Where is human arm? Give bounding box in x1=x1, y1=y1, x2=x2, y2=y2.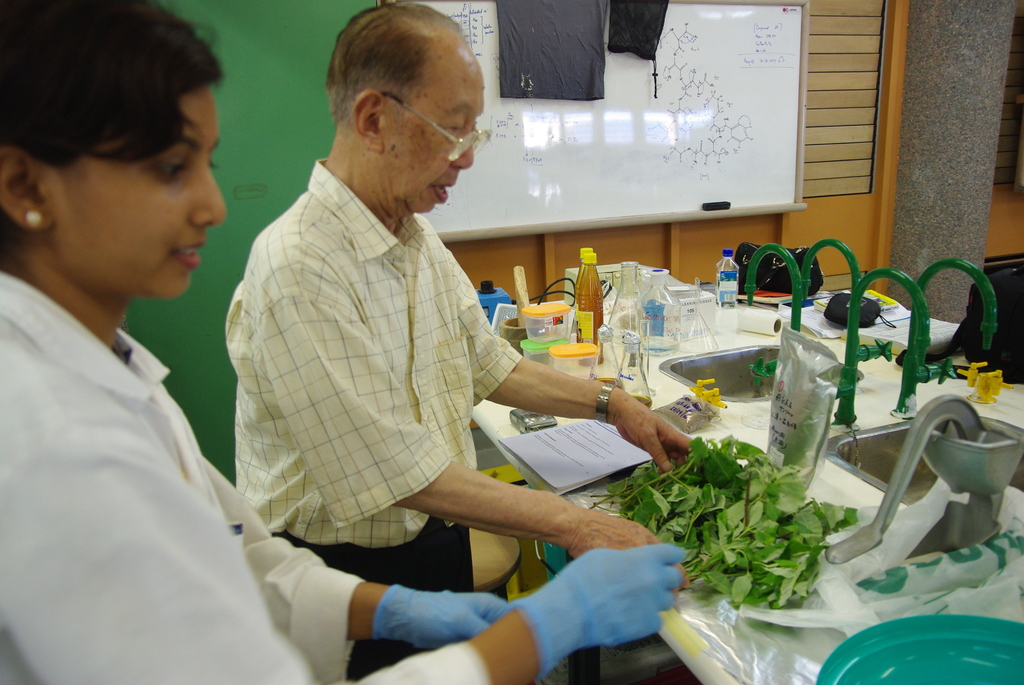
x1=179, y1=429, x2=540, y2=664.
